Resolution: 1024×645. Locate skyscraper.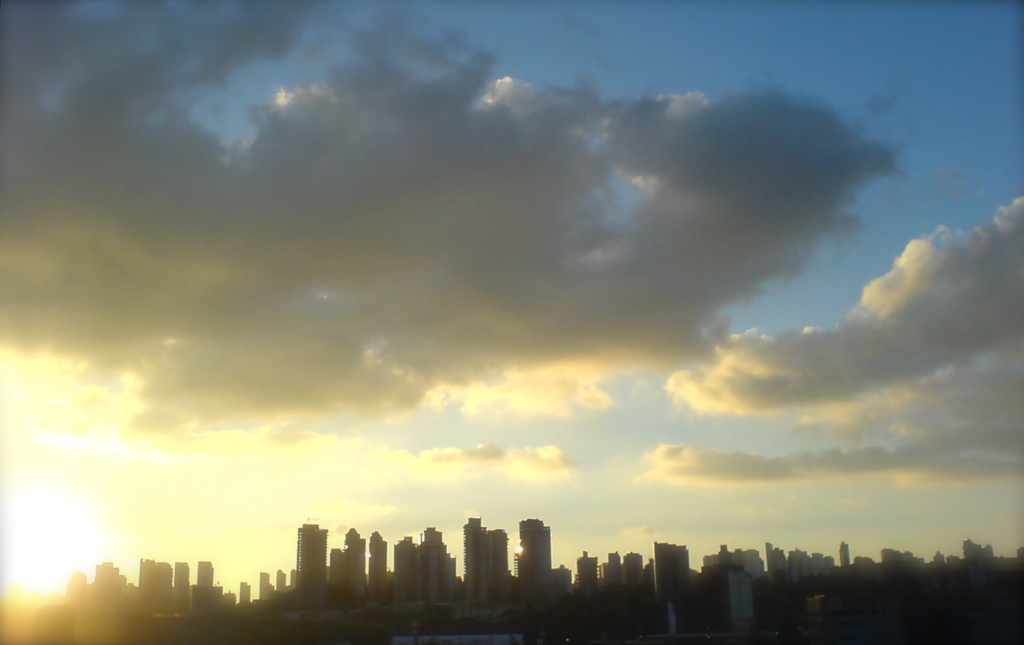
locate(329, 530, 363, 616).
